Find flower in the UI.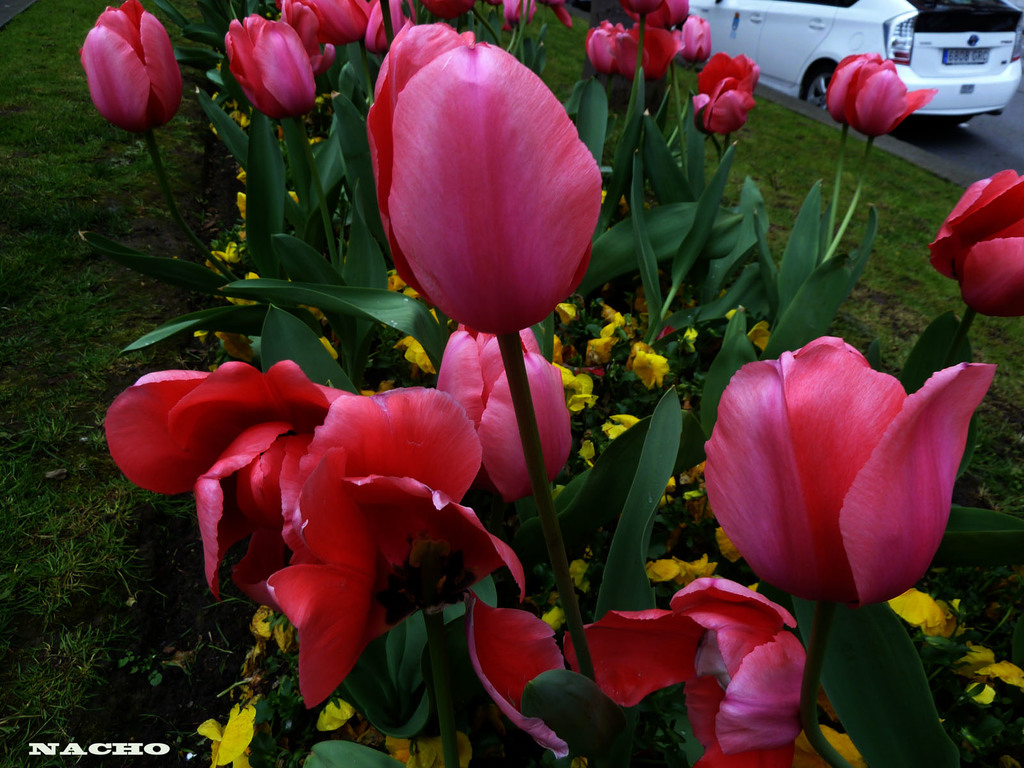
UI element at (left=824, top=47, right=887, bottom=125).
